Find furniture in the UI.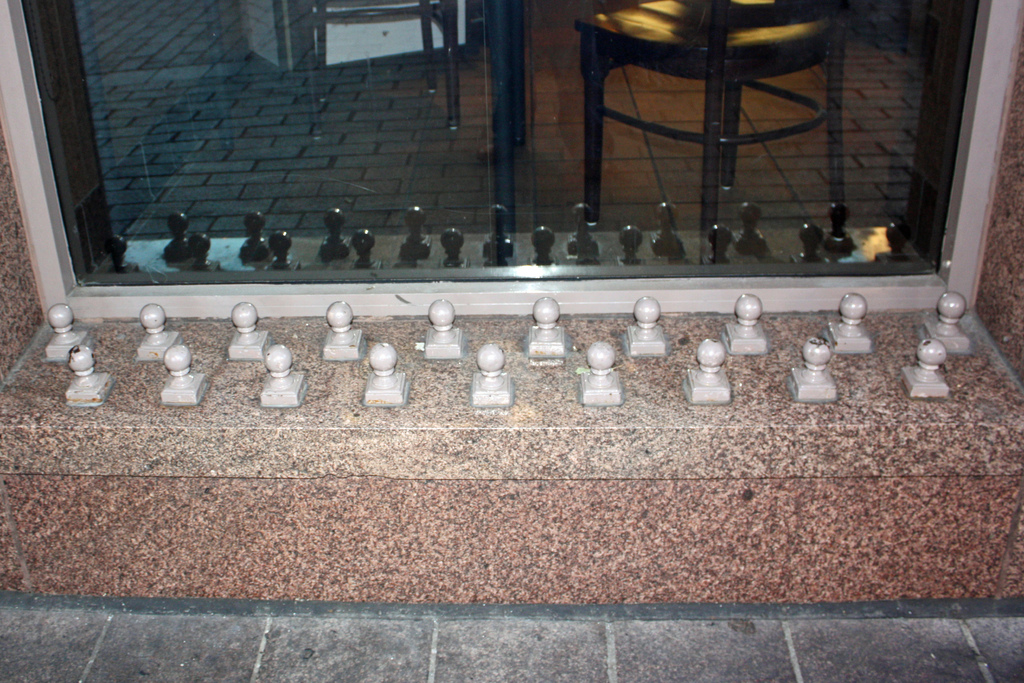
UI element at pyautogui.locateOnScreen(292, 0, 458, 131).
